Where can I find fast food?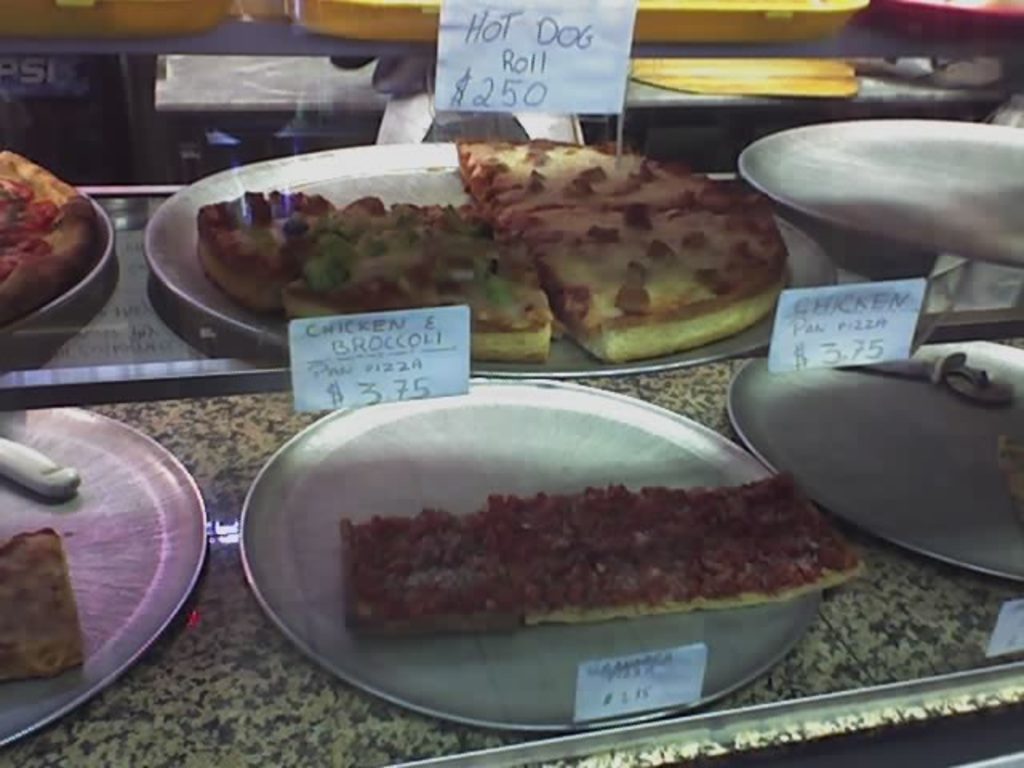
You can find it at (448, 136, 747, 219).
